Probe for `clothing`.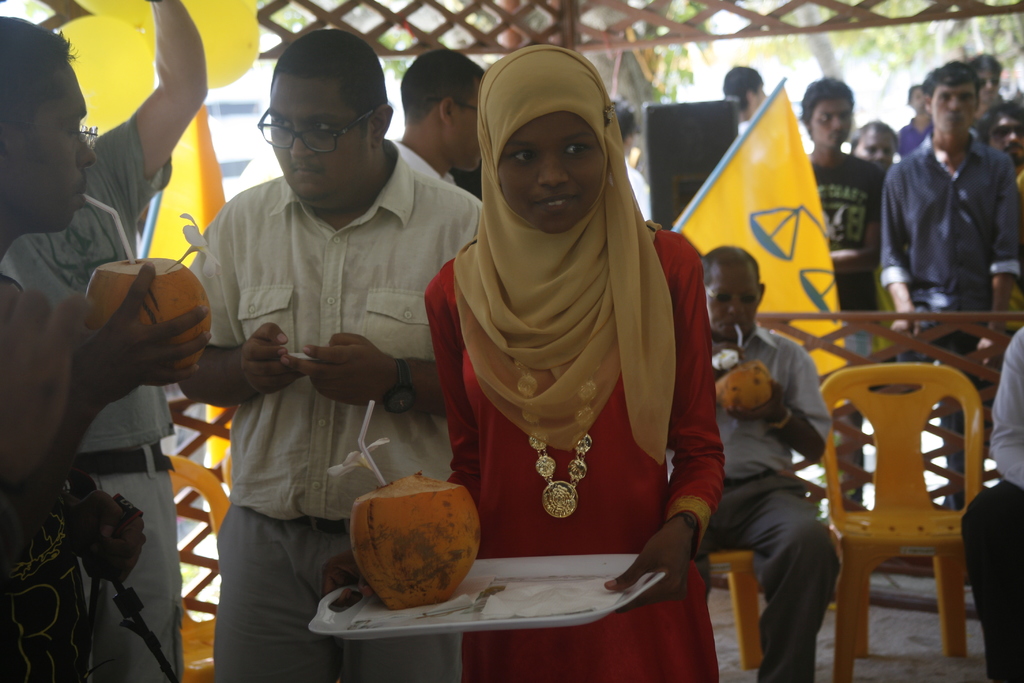
Probe result: crop(415, 42, 728, 677).
